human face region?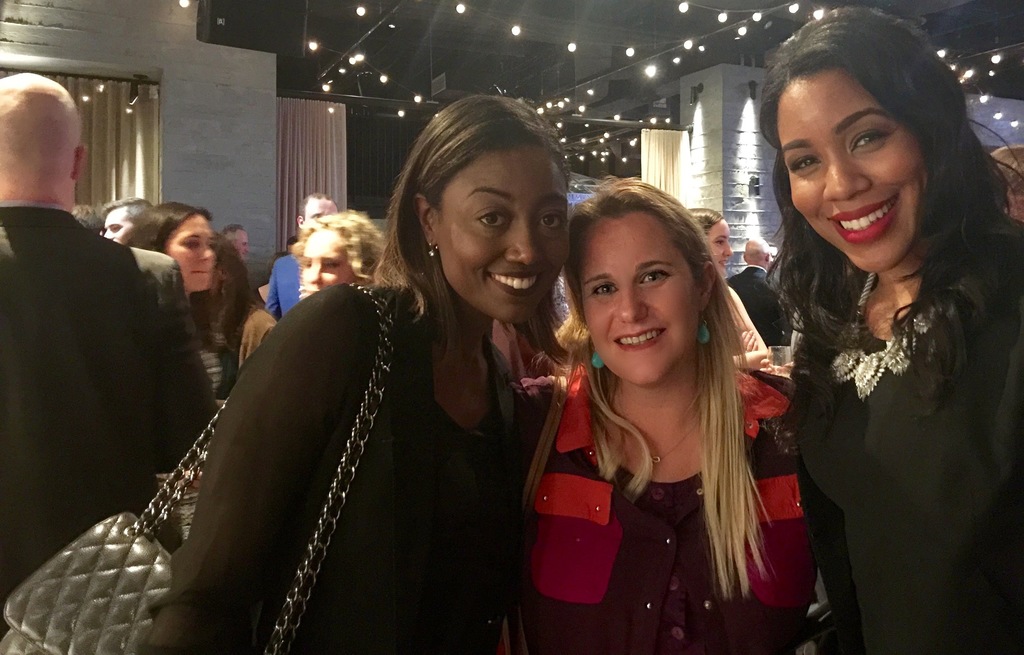
(x1=706, y1=217, x2=732, y2=272)
